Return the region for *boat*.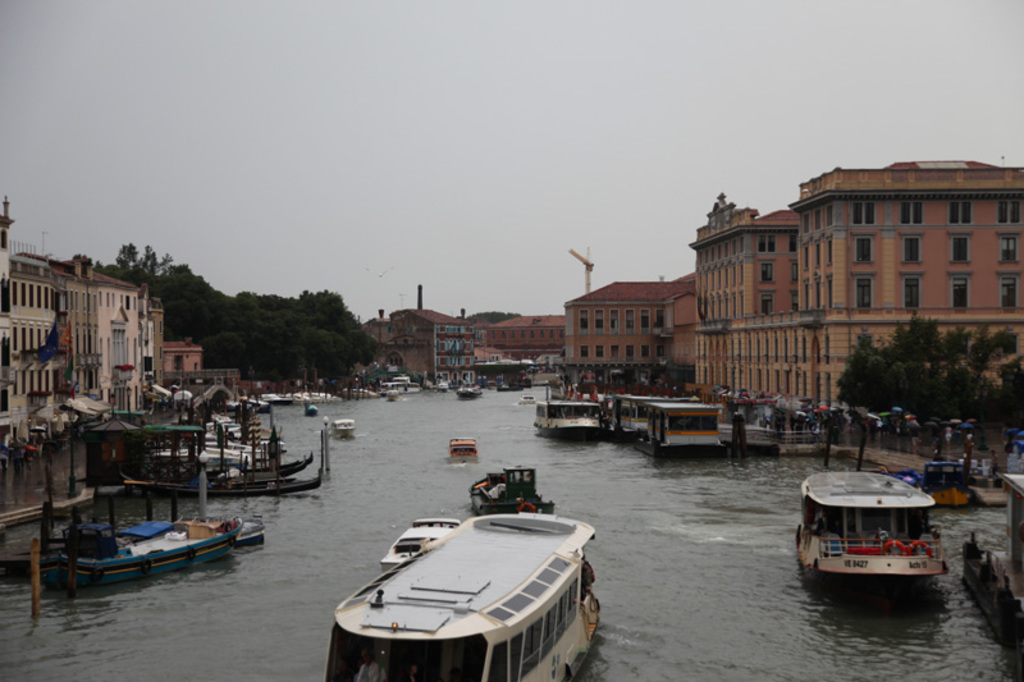
detection(539, 392, 603, 438).
